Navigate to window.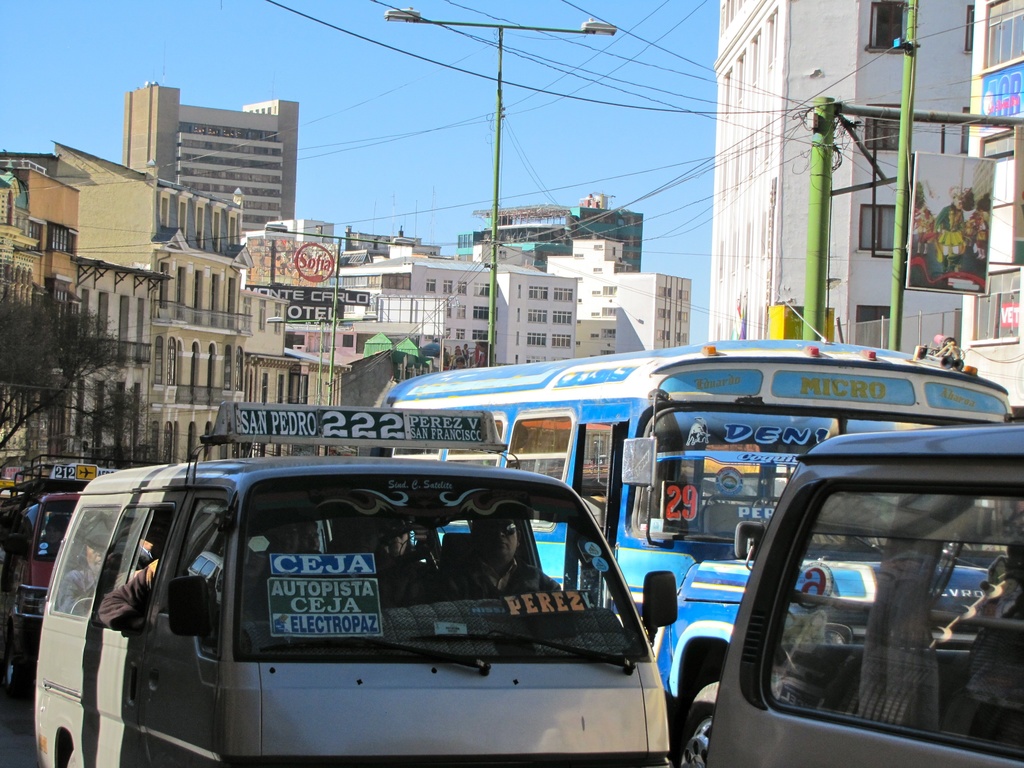
Navigation target: region(447, 326, 452, 339).
